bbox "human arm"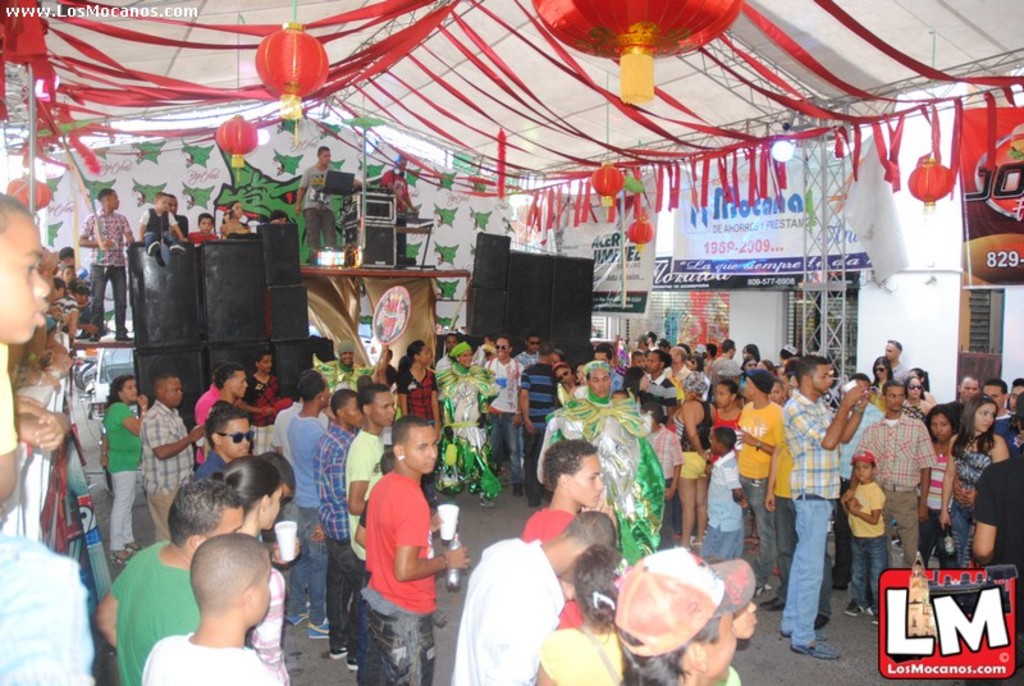
rect(397, 372, 416, 416)
